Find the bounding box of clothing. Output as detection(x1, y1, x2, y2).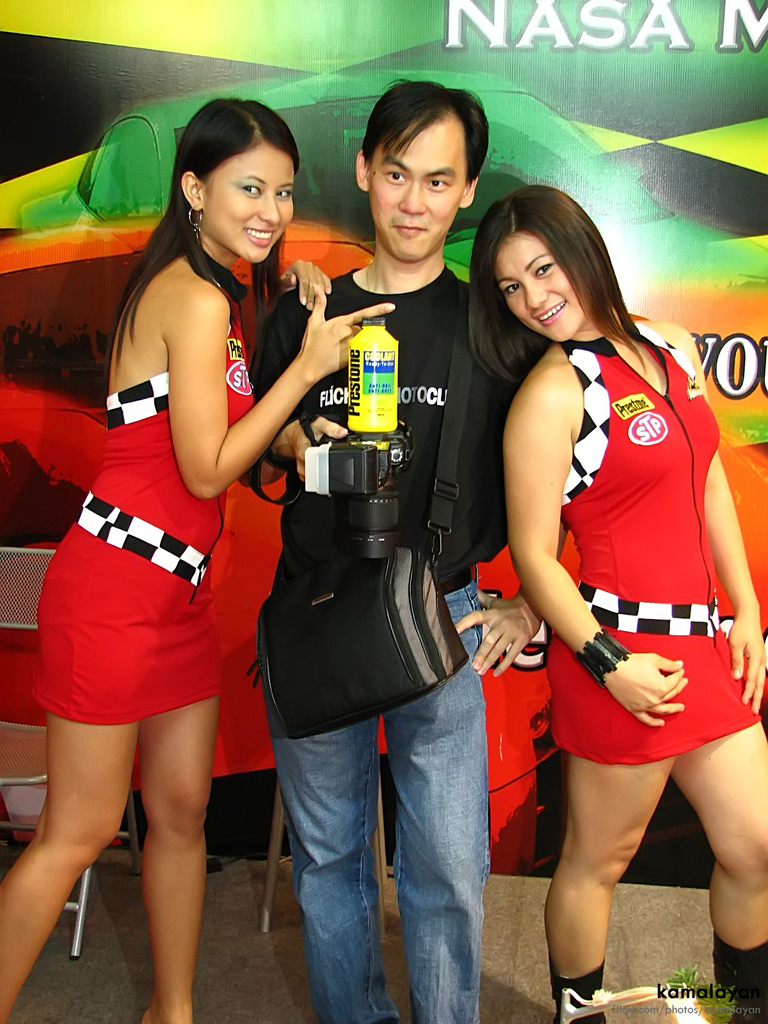
detection(30, 251, 254, 728).
